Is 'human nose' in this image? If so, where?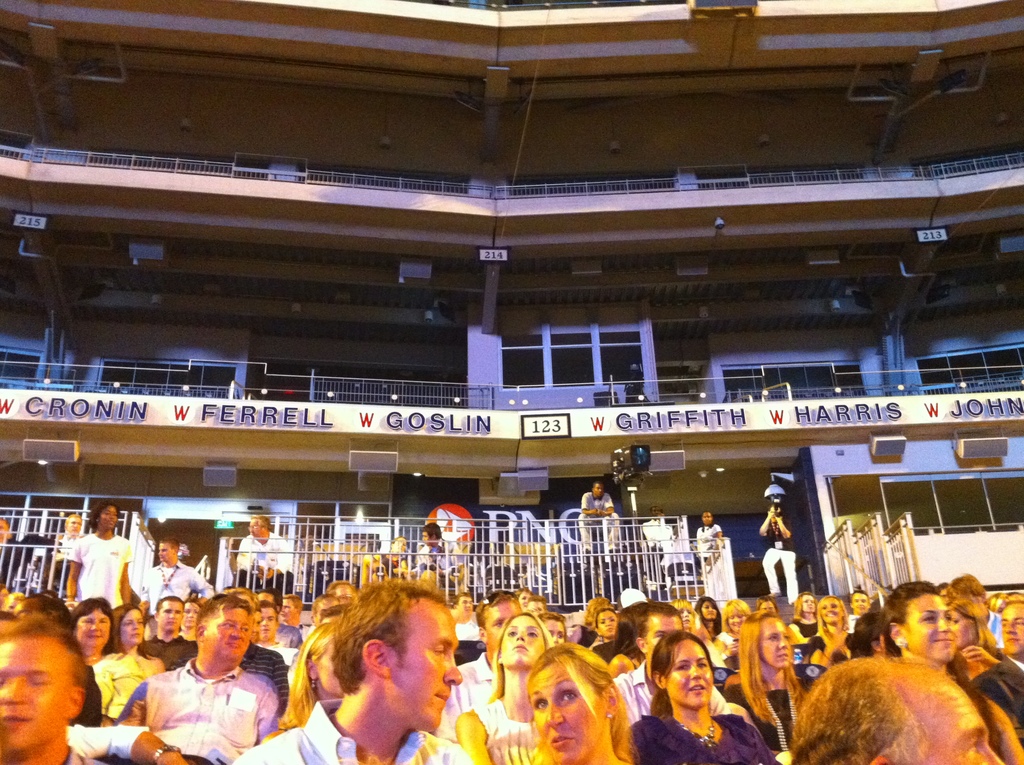
Yes, at {"left": 826, "top": 602, "right": 832, "bottom": 609}.
